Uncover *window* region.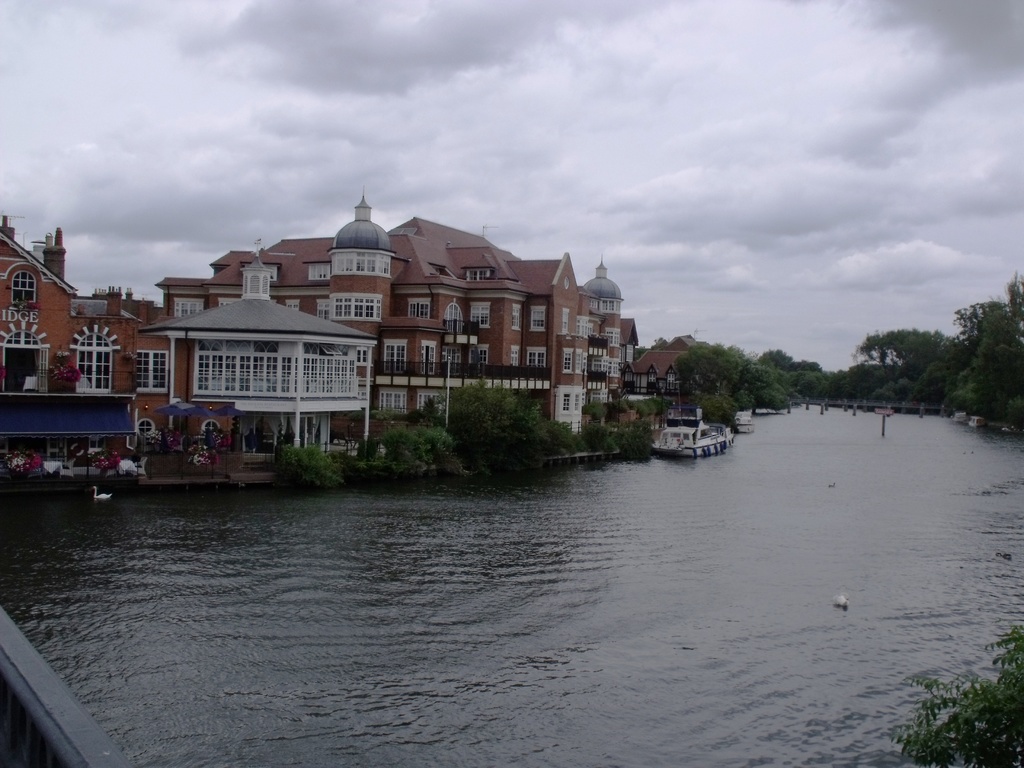
Uncovered: crop(9, 269, 35, 304).
